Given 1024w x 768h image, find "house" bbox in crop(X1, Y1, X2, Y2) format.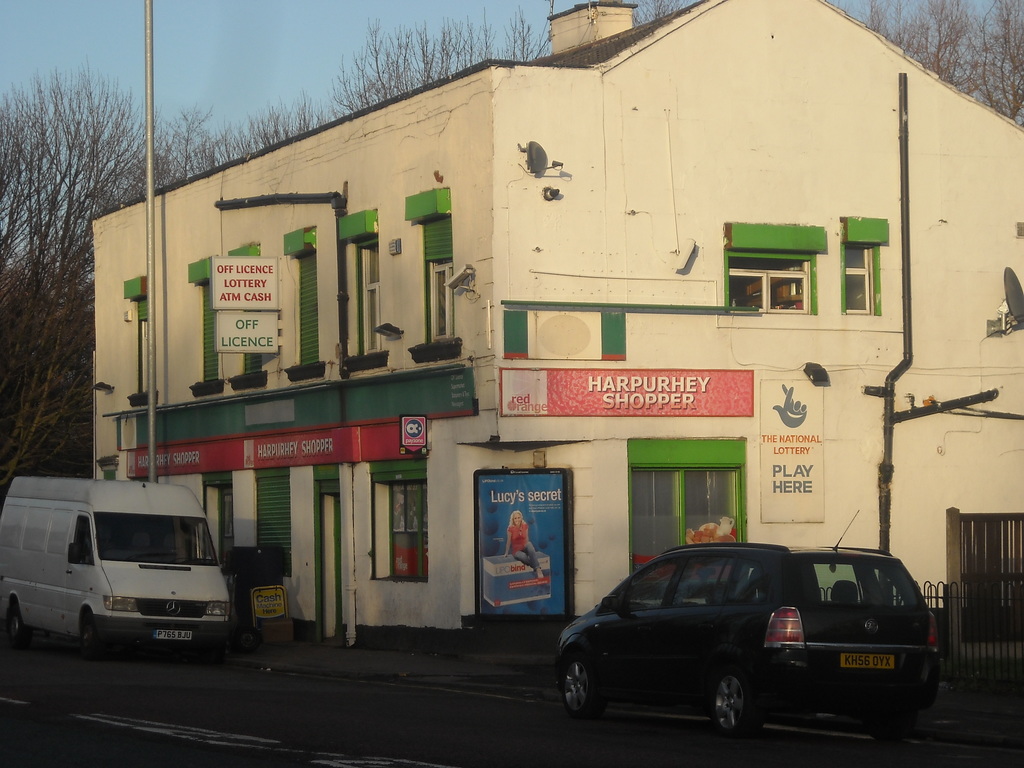
crop(84, 0, 1023, 660).
